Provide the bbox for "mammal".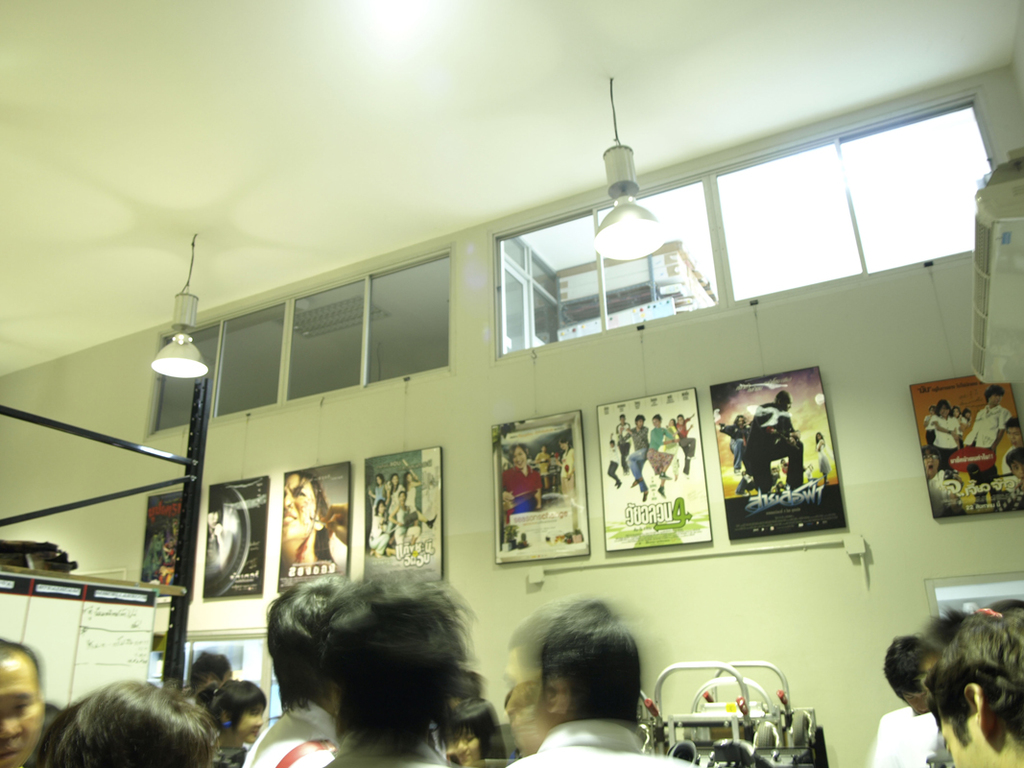
[left=186, top=656, right=232, bottom=700].
